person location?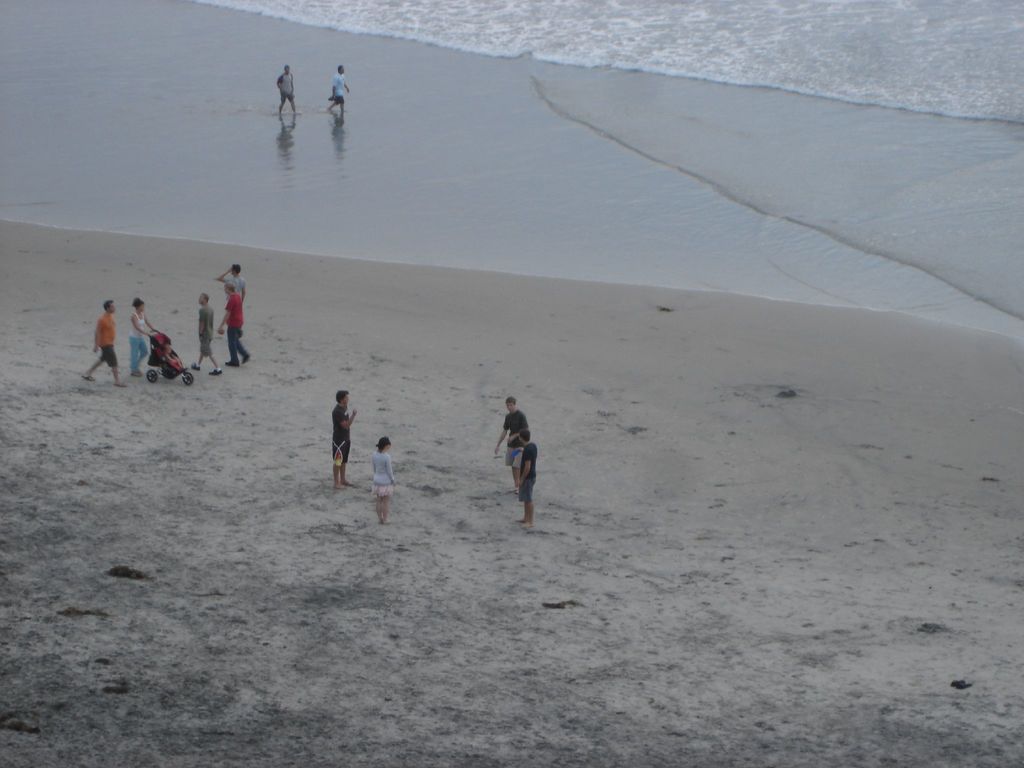
region(148, 335, 189, 380)
